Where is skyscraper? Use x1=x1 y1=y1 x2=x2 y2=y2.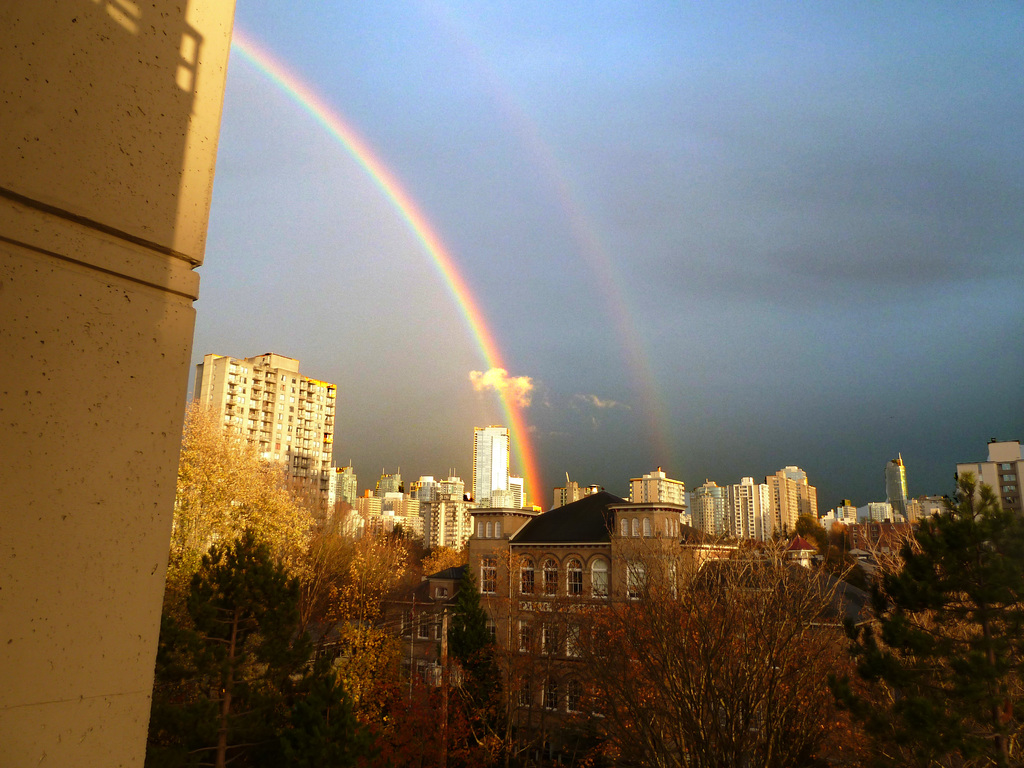
x1=412 y1=482 x2=437 y2=557.
